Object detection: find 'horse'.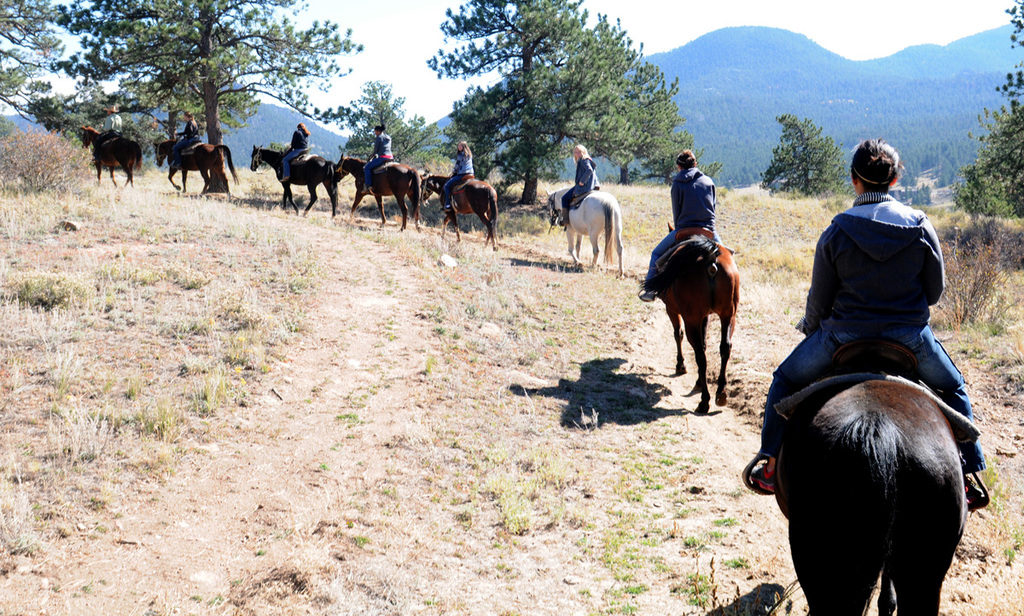
(149, 138, 241, 196).
